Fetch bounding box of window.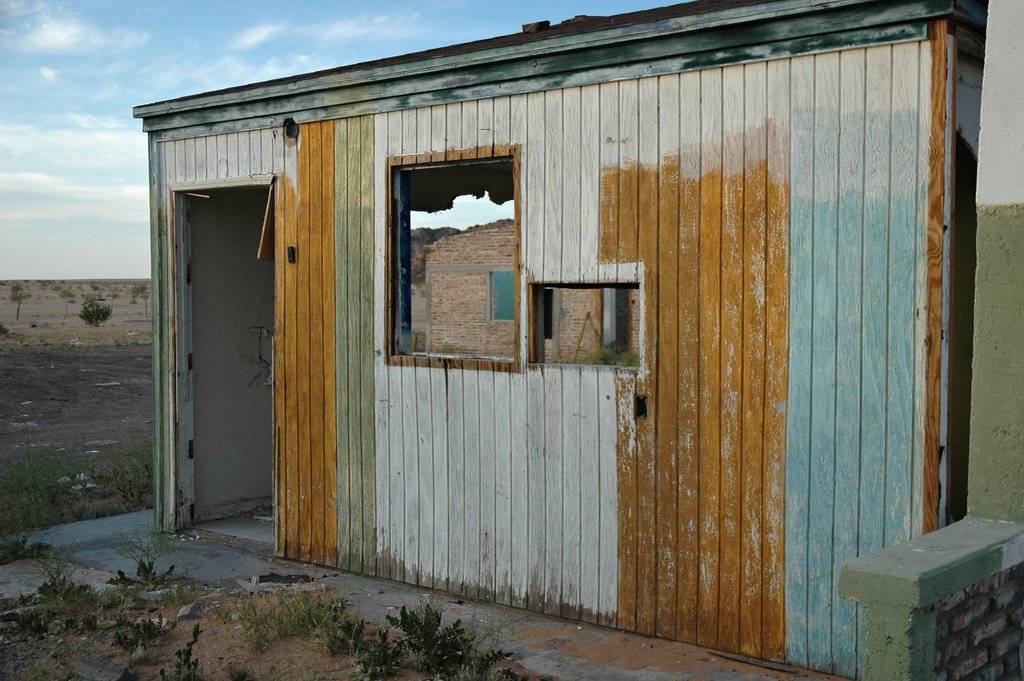
Bbox: {"left": 523, "top": 284, "right": 648, "bottom": 371}.
